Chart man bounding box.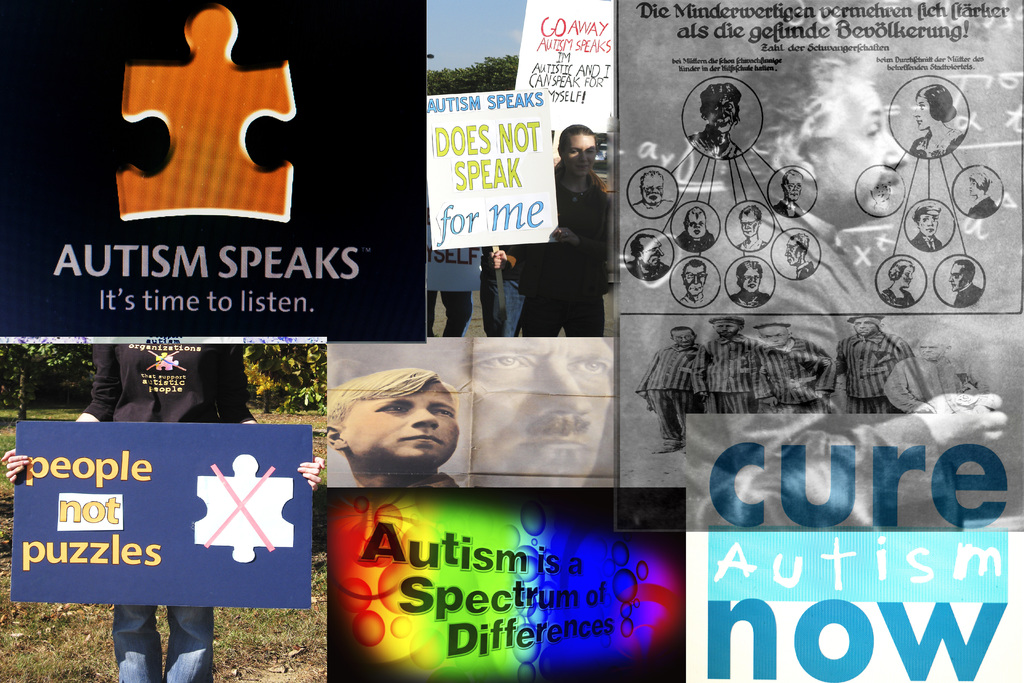
Charted: <region>831, 306, 915, 416</region>.
